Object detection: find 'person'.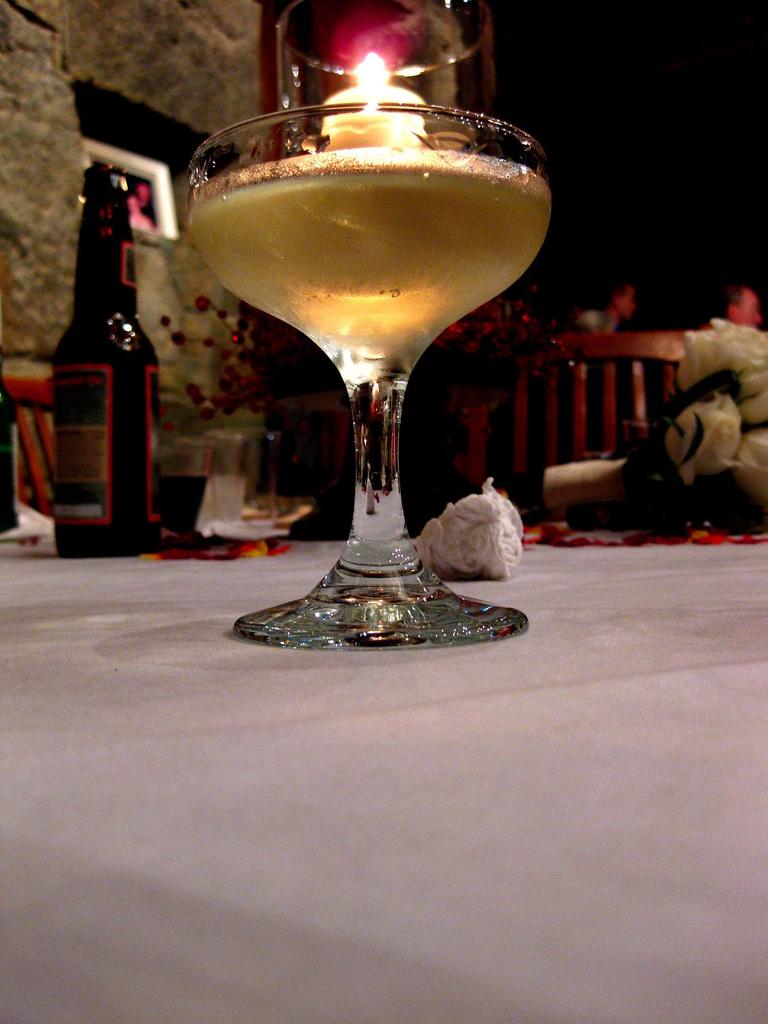
rect(701, 283, 765, 339).
